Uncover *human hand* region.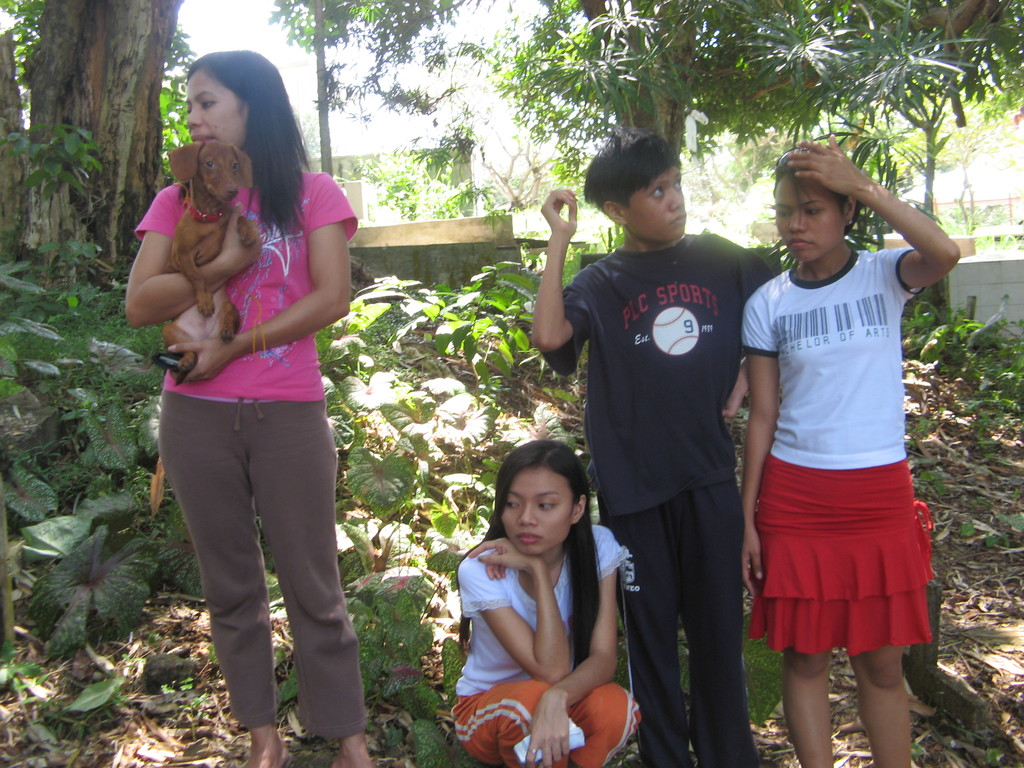
Uncovered: box(165, 339, 231, 388).
